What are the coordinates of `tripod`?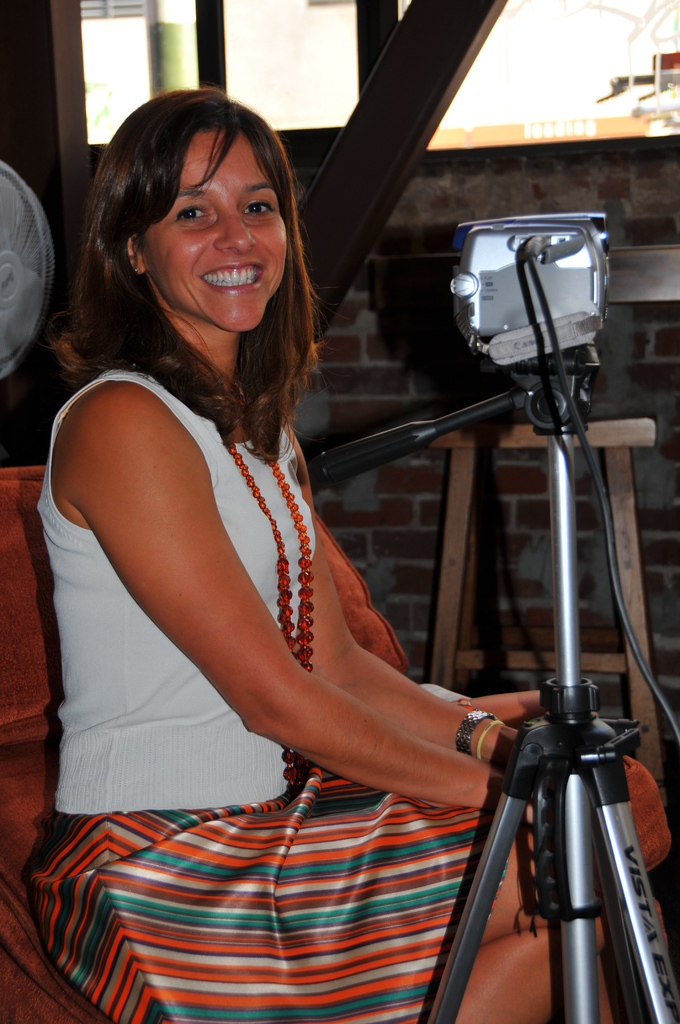
(x1=314, y1=359, x2=679, y2=1023).
